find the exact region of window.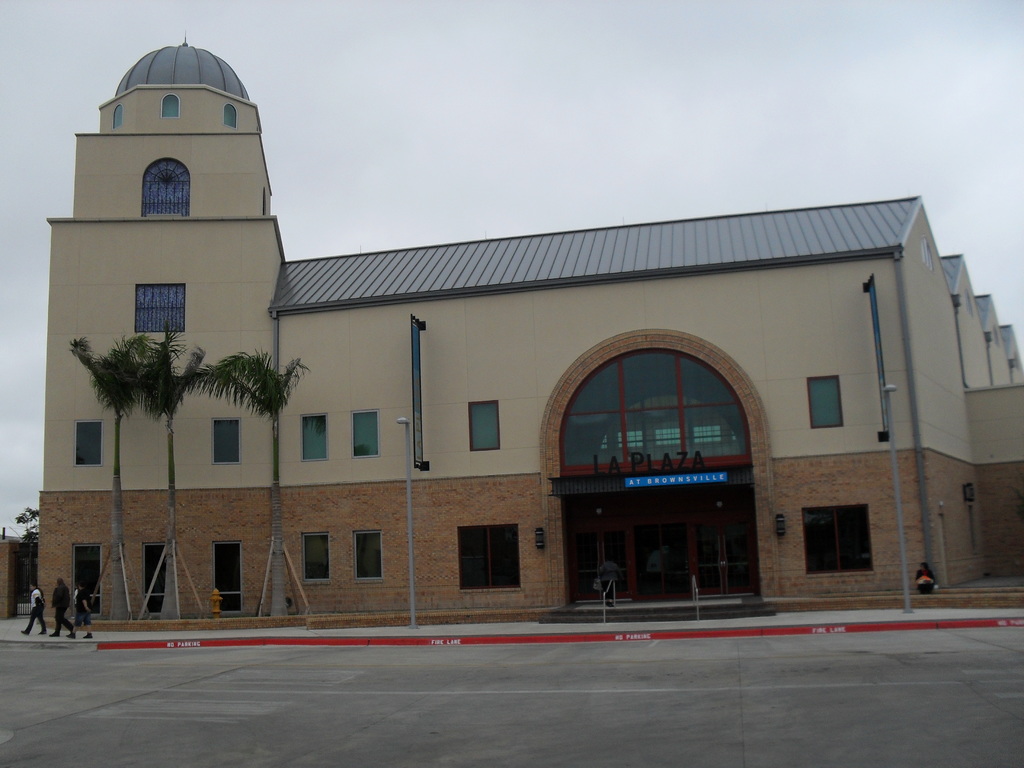
Exact region: 298:414:329:461.
